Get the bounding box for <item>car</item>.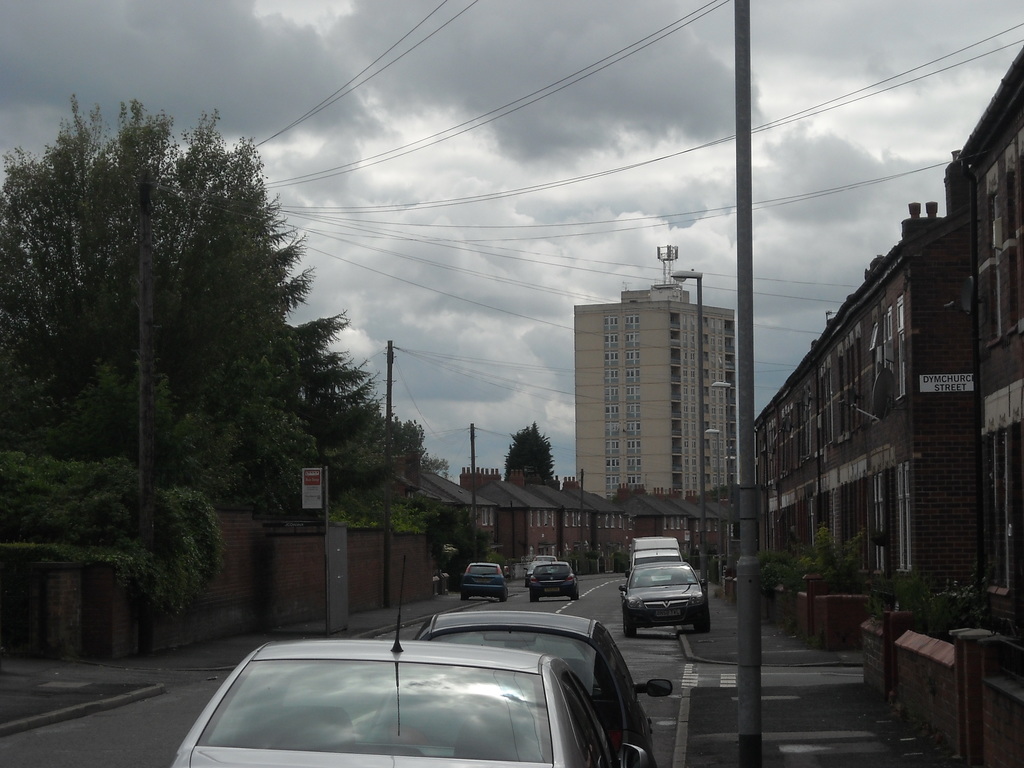
[532, 560, 576, 596].
